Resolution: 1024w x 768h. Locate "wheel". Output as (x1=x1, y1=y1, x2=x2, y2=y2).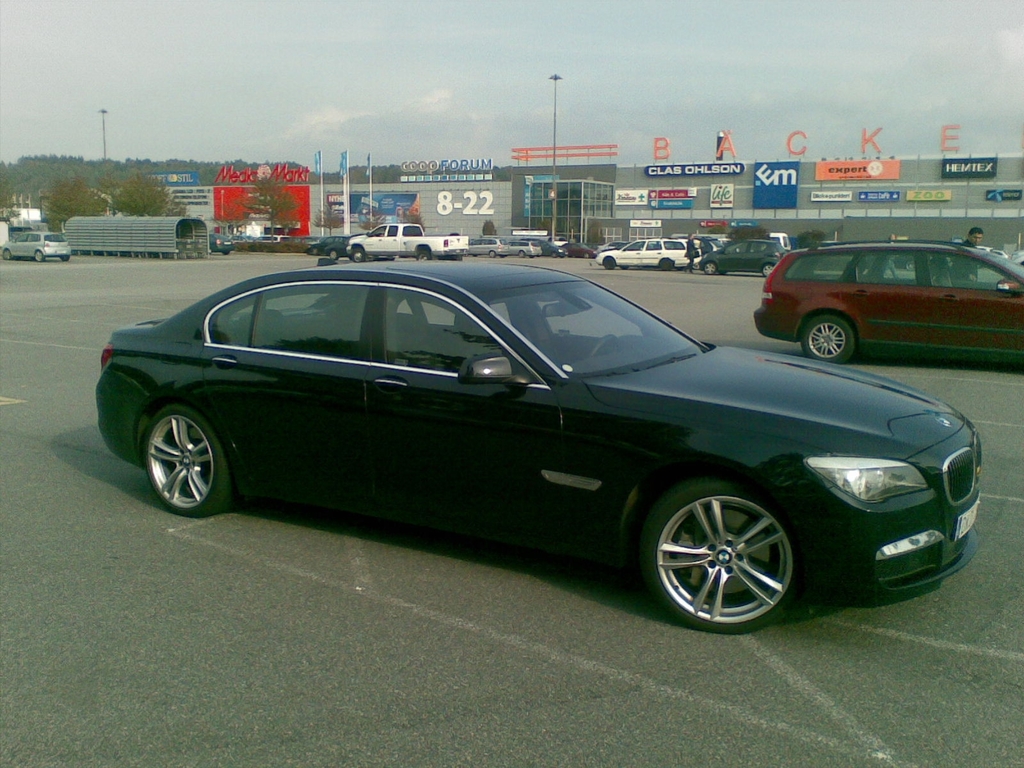
(x1=761, y1=264, x2=771, y2=277).
